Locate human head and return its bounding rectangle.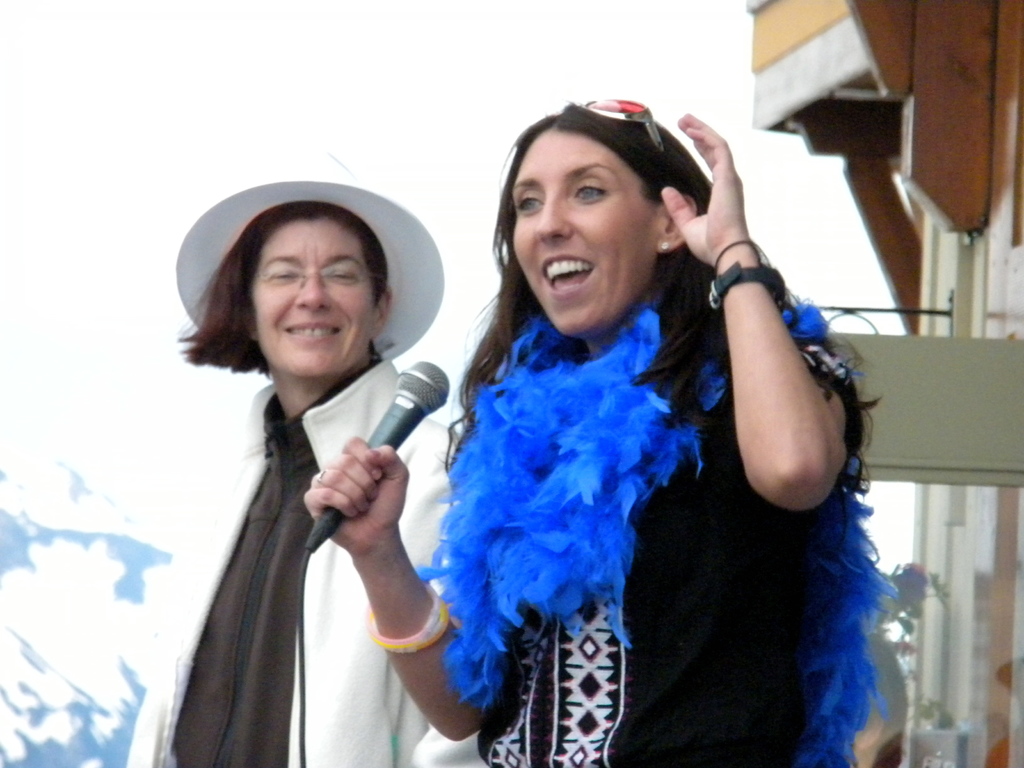
472:81:740:319.
